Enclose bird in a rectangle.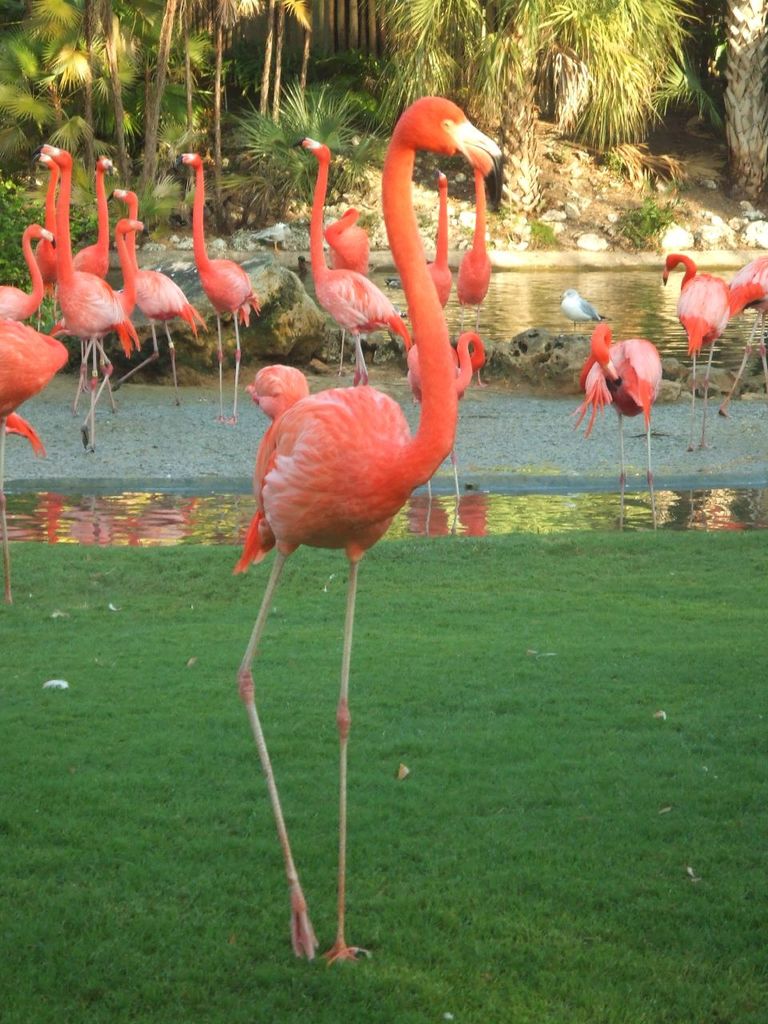
307:136:426:398.
